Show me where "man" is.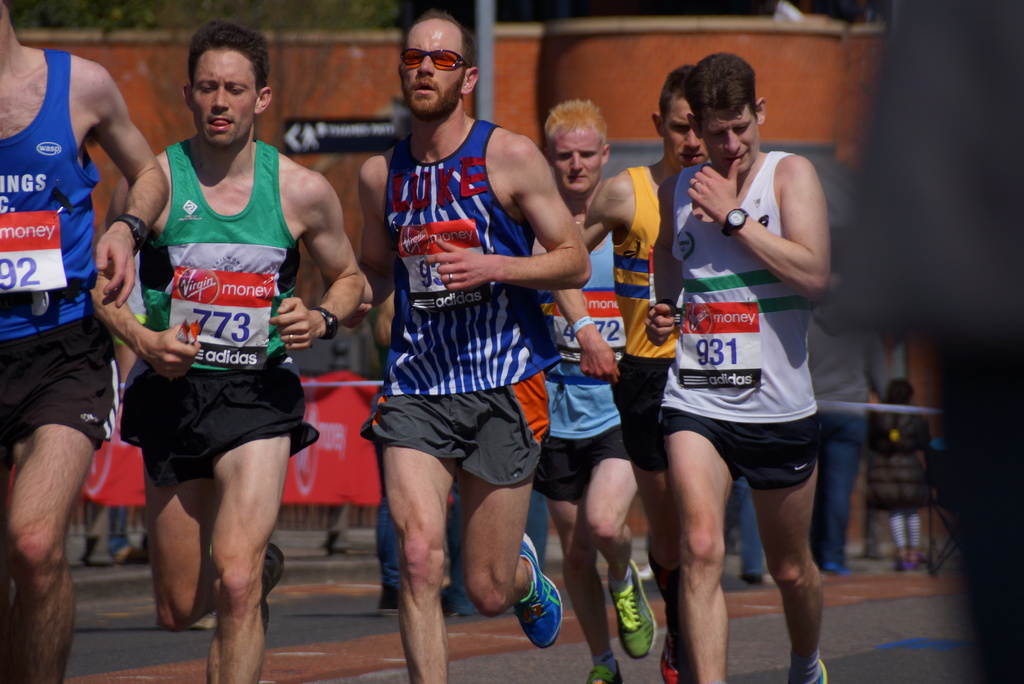
"man" is at (122,19,372,683).
